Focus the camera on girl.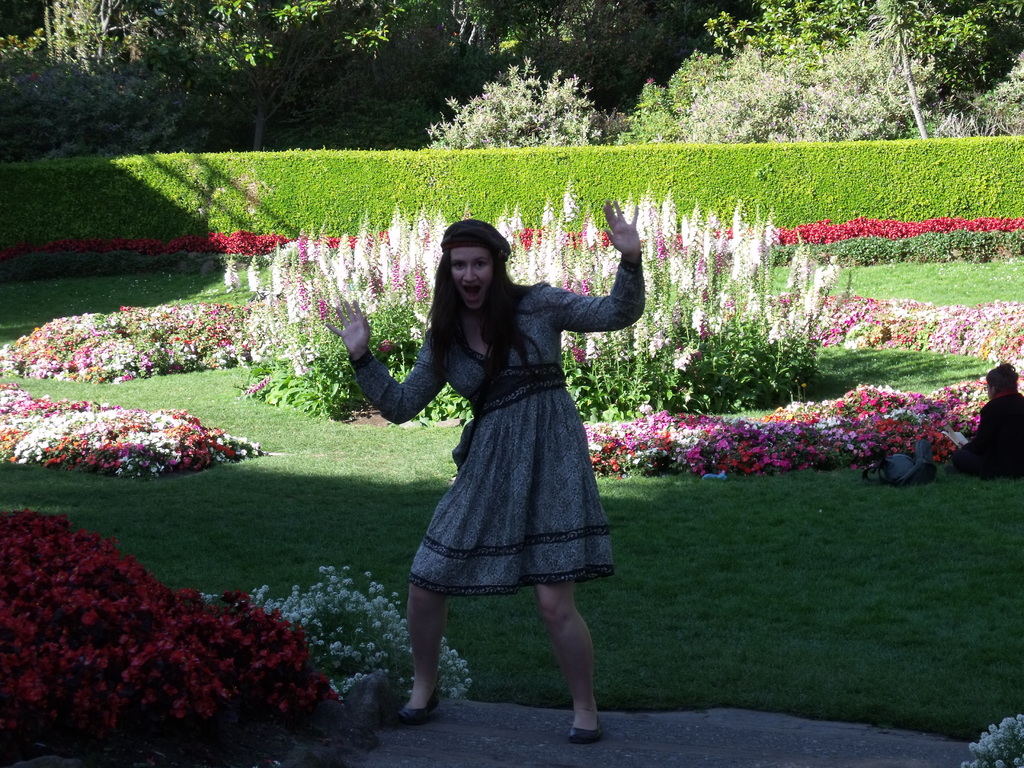
Focus region: [327,200,646,744].
